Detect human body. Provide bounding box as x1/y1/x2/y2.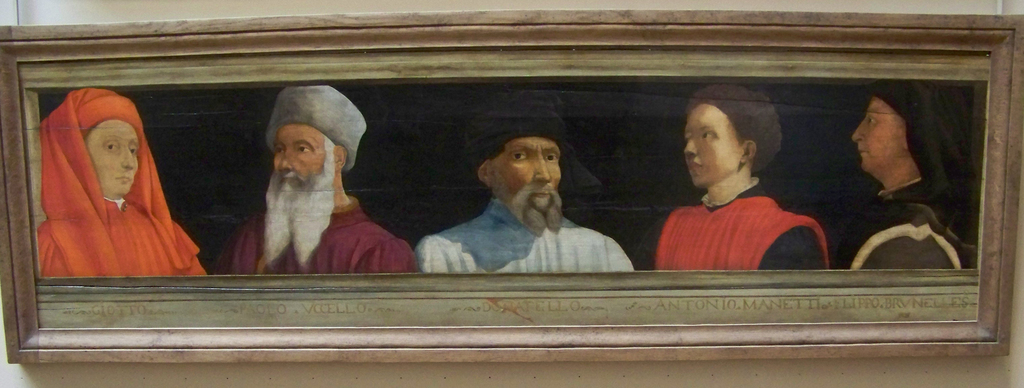
651/183/829/268.
